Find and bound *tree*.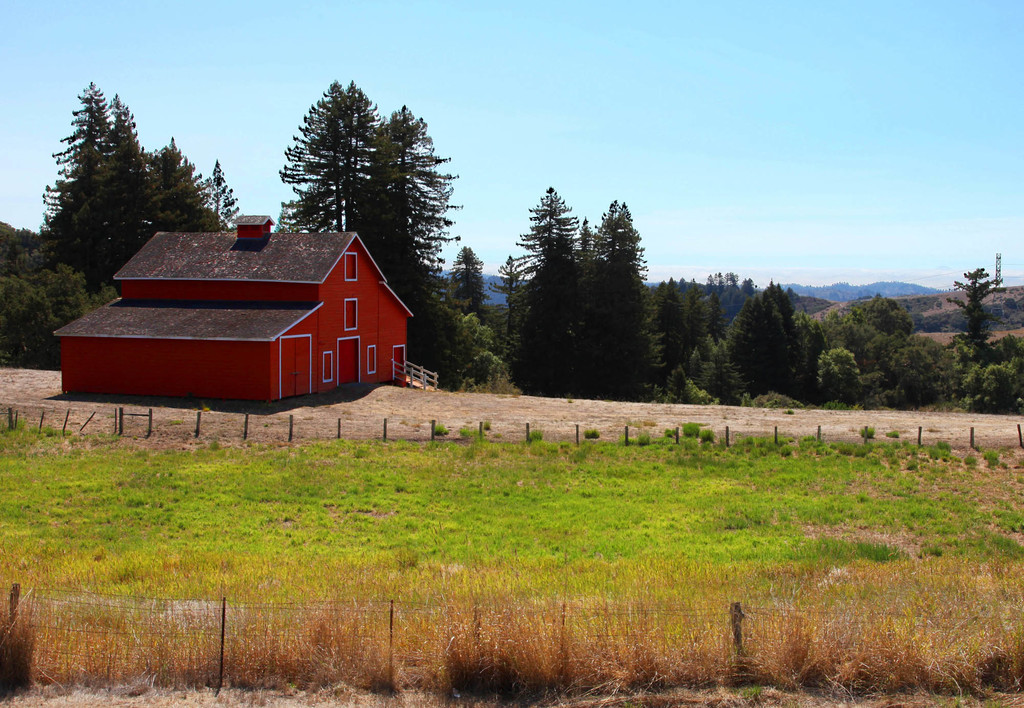
Bound: 582:196:661:397.
